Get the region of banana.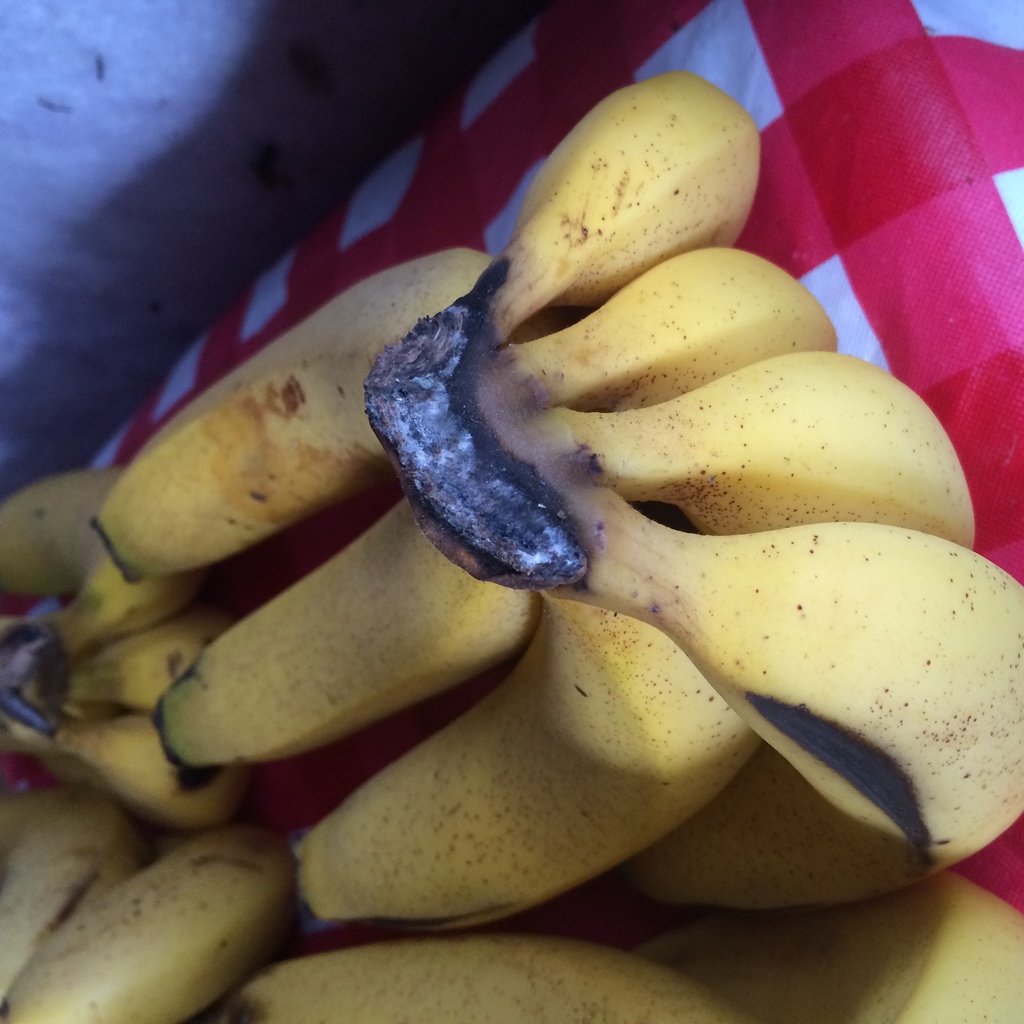
(0,822,297,1023).
